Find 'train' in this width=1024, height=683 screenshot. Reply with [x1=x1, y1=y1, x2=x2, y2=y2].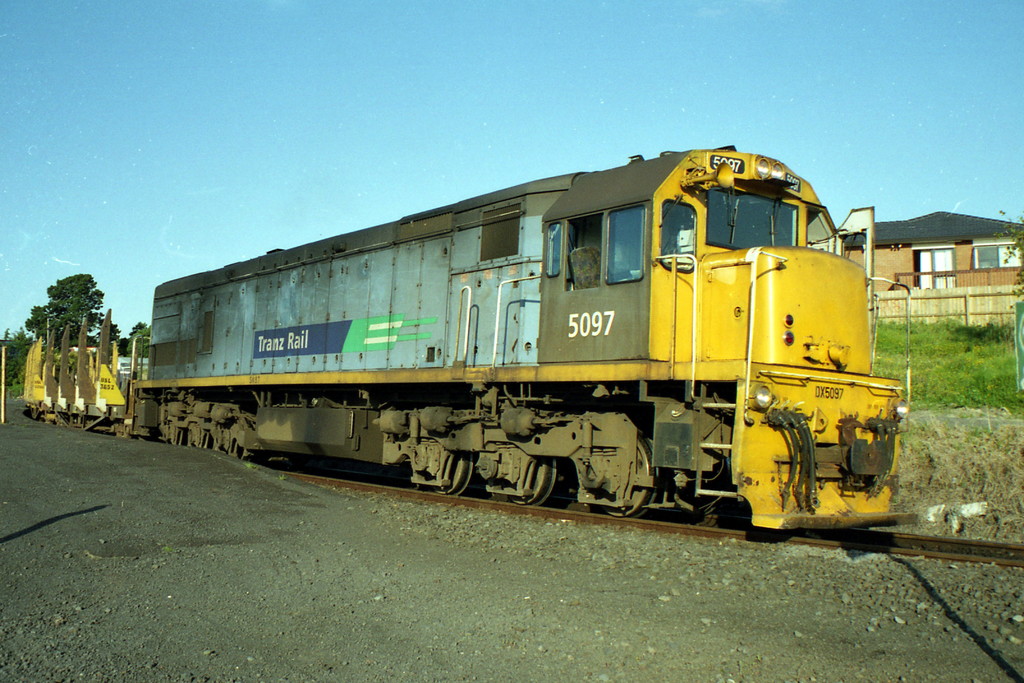
[x1=19, y1=140, x2=911, y2=537].
